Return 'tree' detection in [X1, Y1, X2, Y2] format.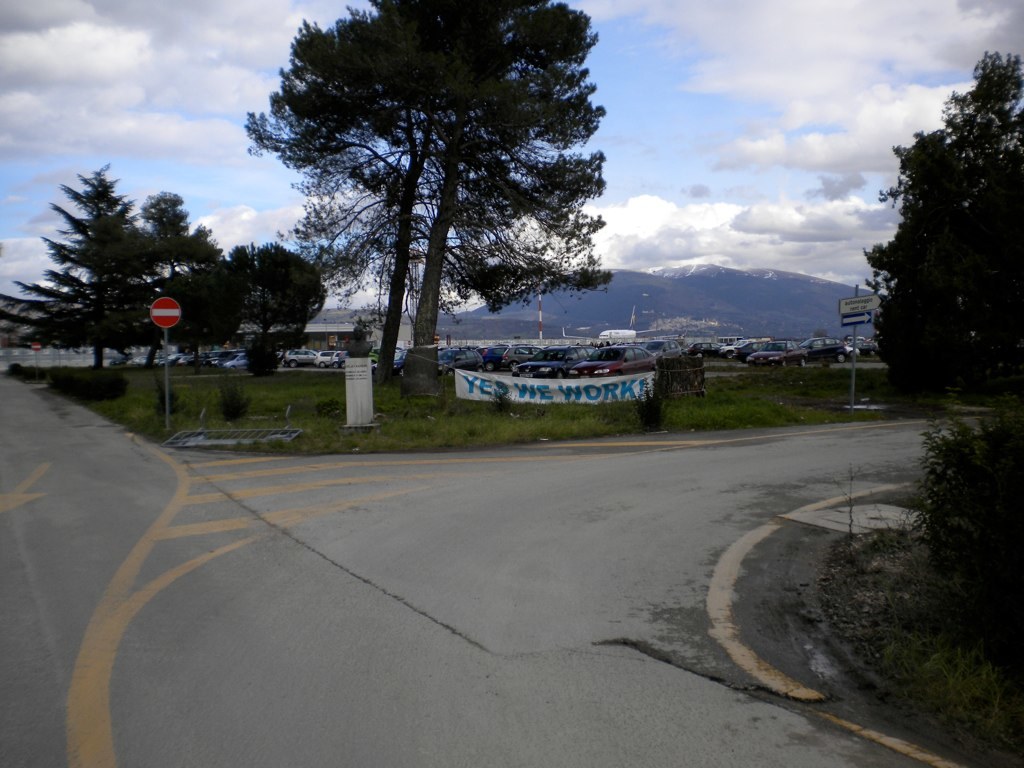
[859, 43, 1023, 423].
